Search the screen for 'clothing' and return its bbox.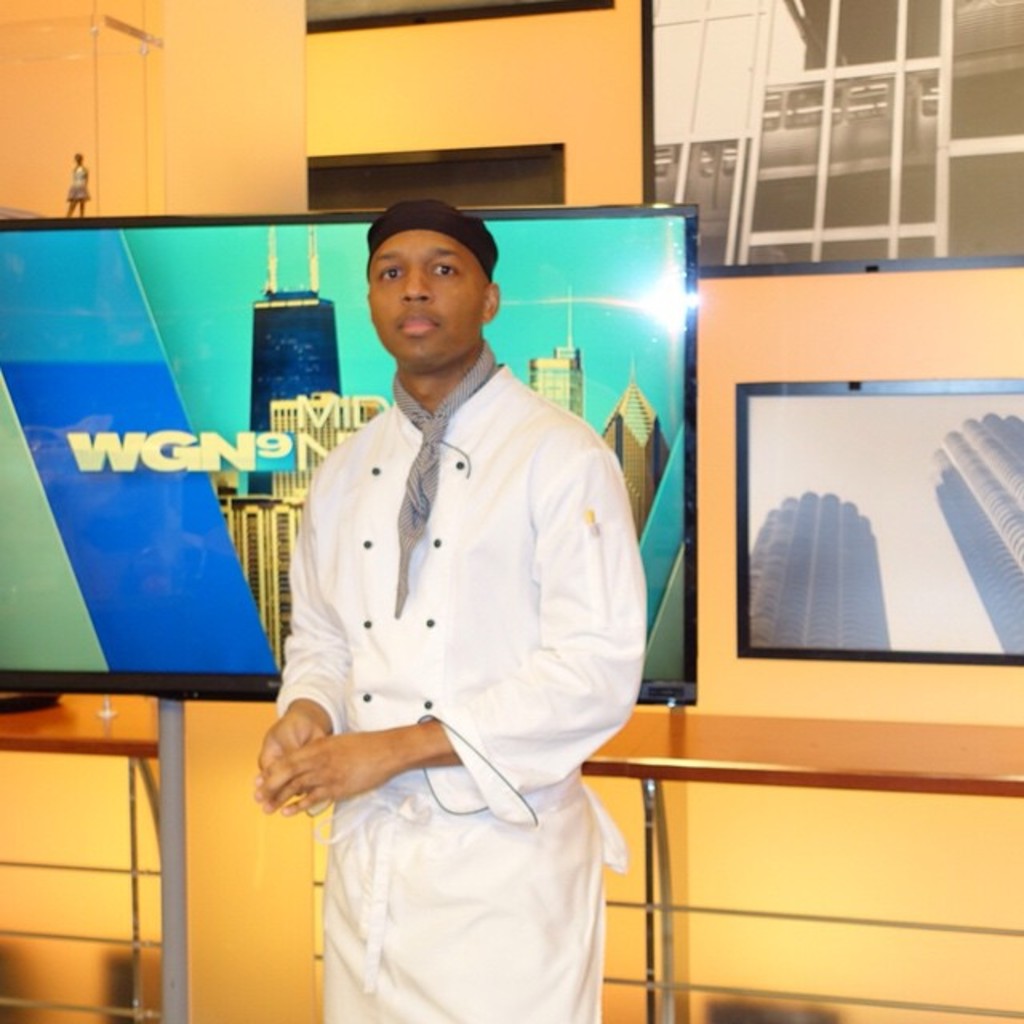
Found: crop(243, 323, 666, 971).
